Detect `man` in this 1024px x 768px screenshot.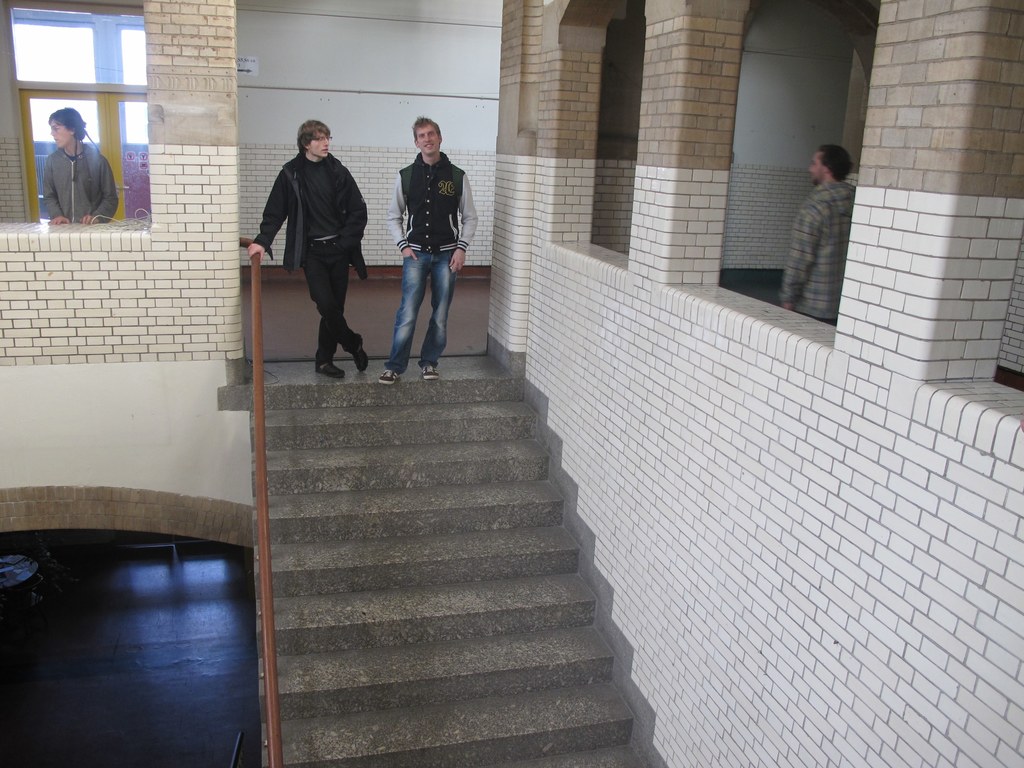
Detection: 381/115/479/383.
